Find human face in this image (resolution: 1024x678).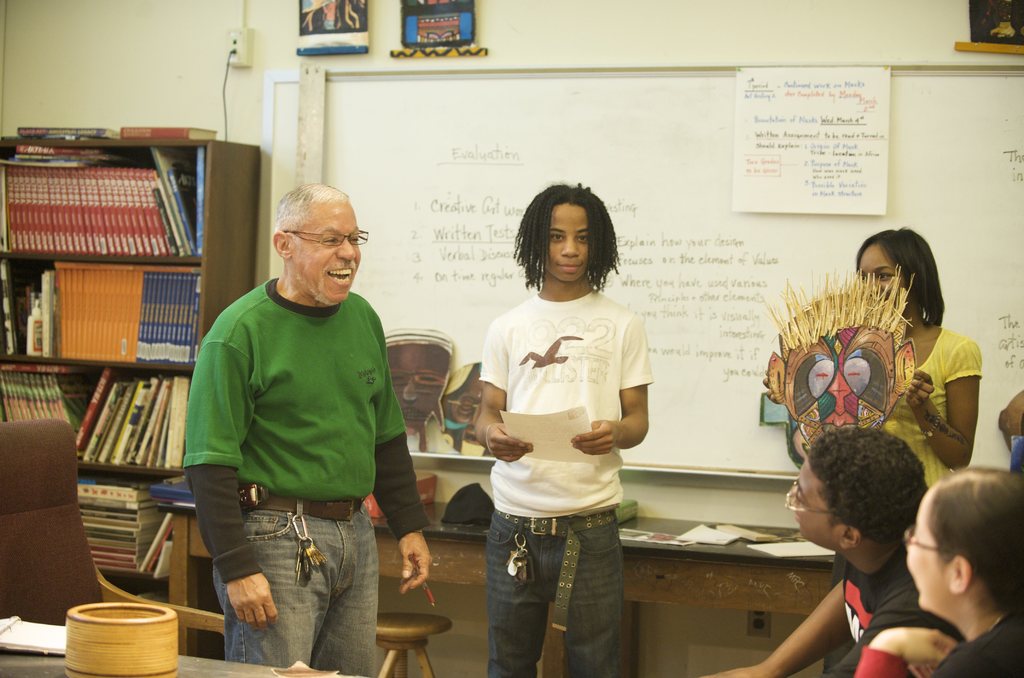
905, 504, 955, 608.
